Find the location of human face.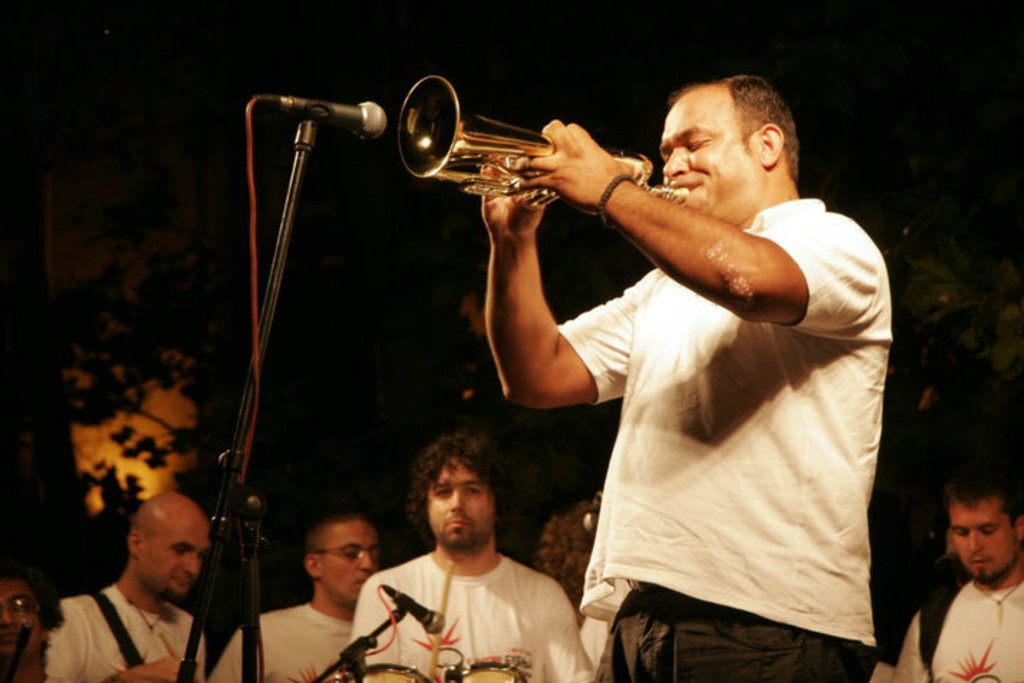
Location: box(949, 501, 1020, 585).
